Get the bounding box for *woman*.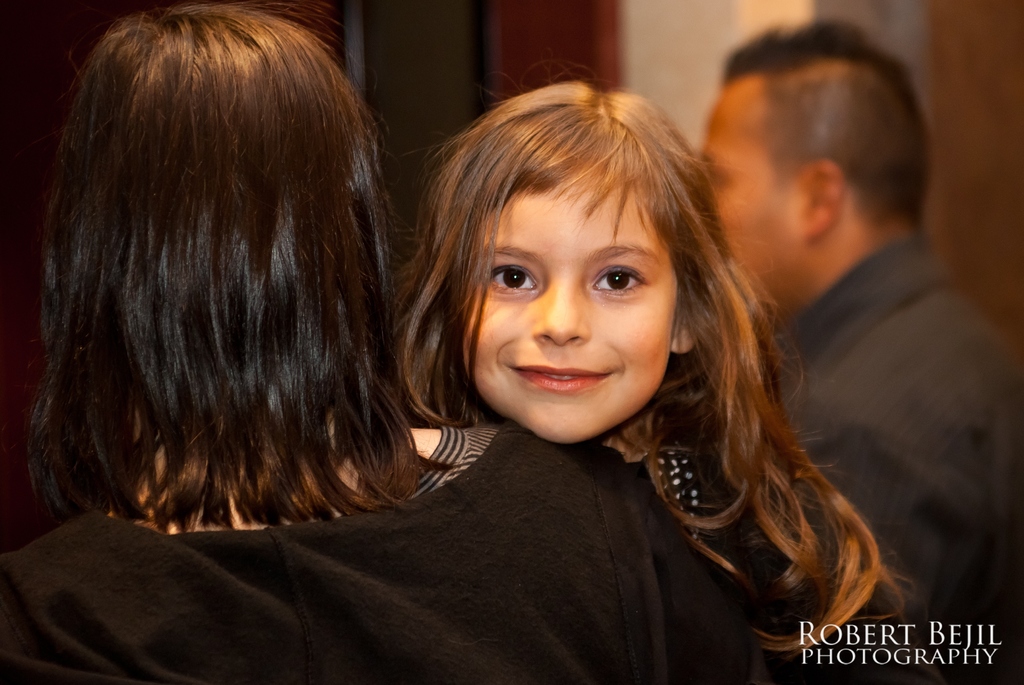
0, 1, 735, 684.
